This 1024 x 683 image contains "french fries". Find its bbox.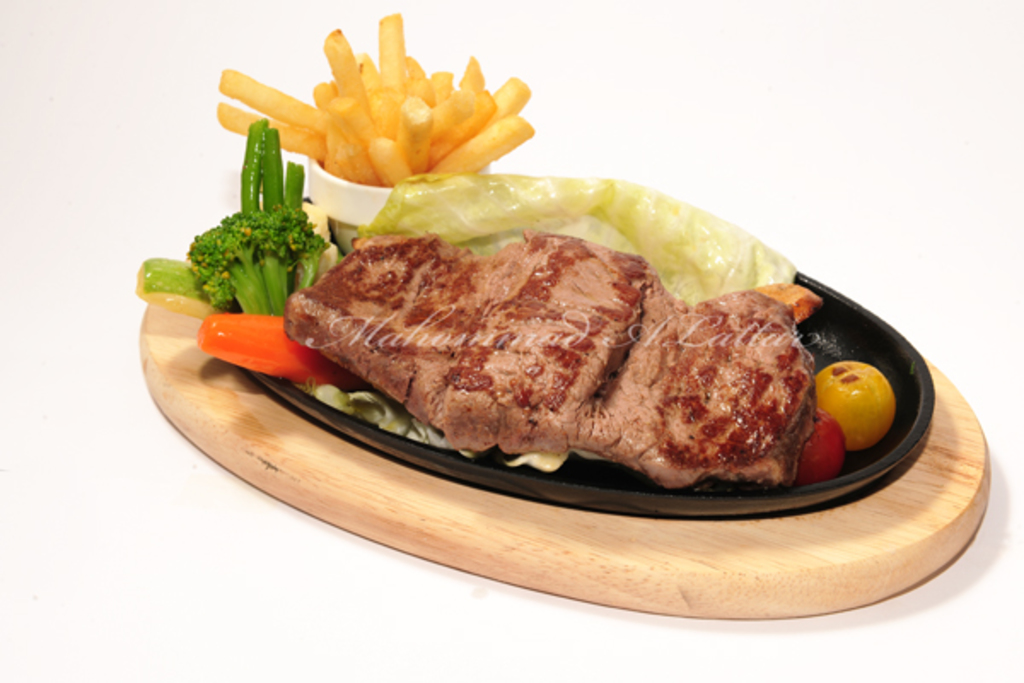
<bbox>488, 68, 526, 123</bbox>.
